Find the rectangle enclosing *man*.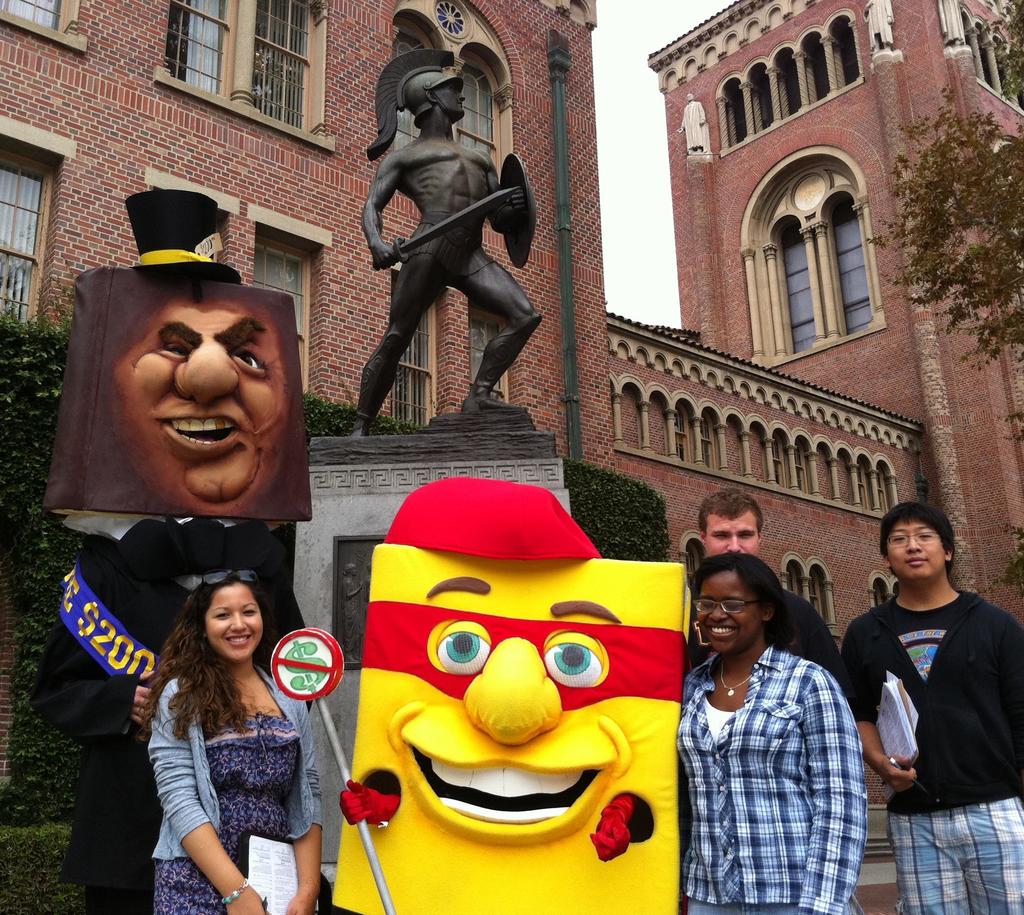
detection(336, 46, 532, 448).
